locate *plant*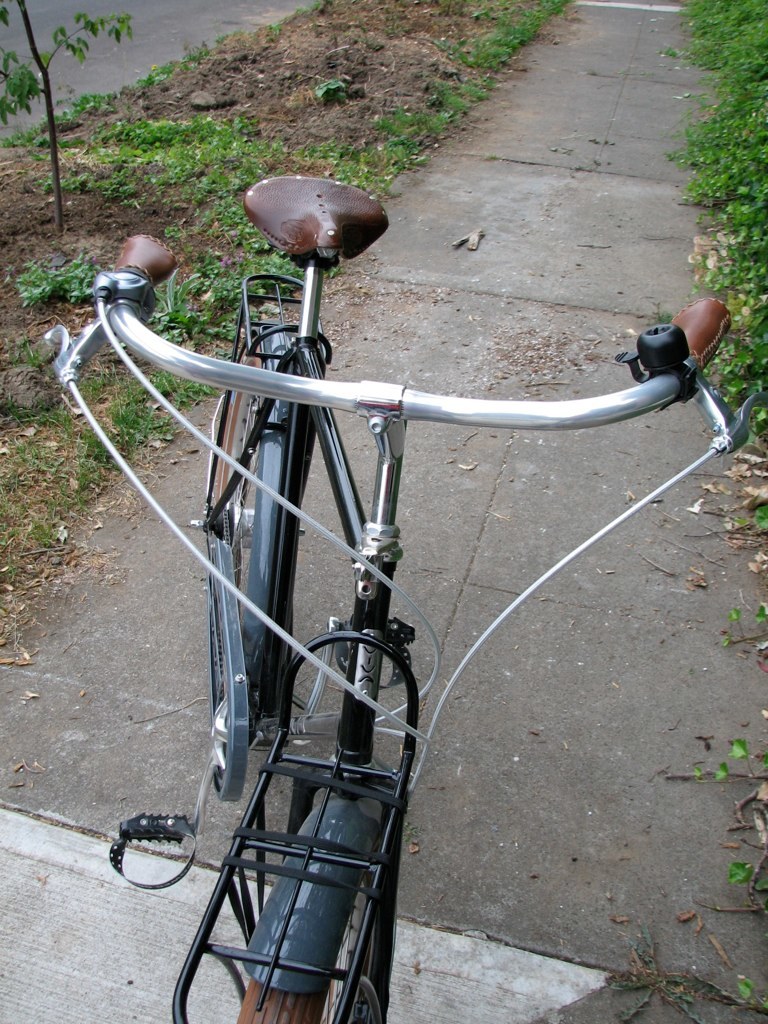
(x1=0, y1=430, x2=121, y2=595)
